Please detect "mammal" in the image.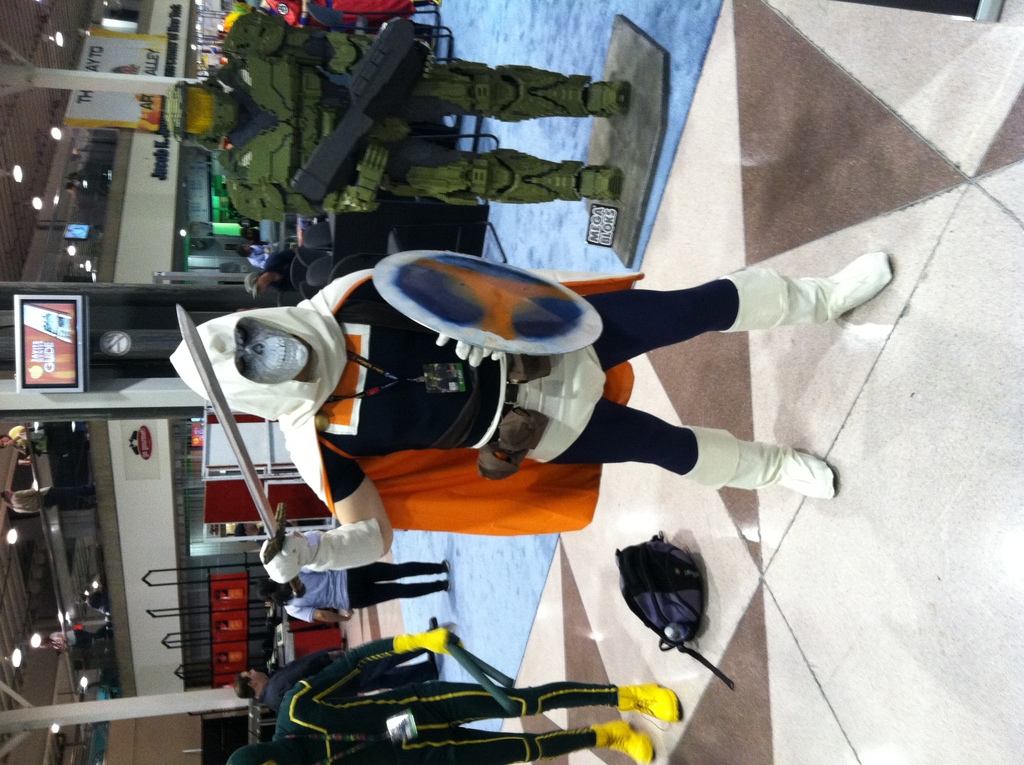
221/0/440/31.
